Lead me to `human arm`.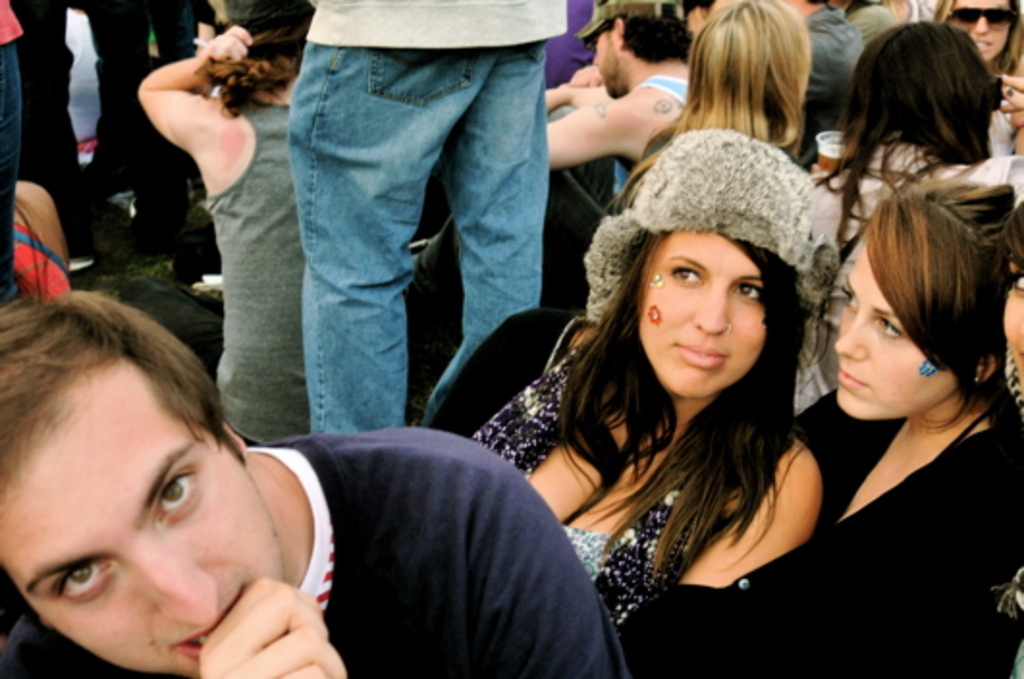
Lead to select_region(542, 85, 681, 168).
